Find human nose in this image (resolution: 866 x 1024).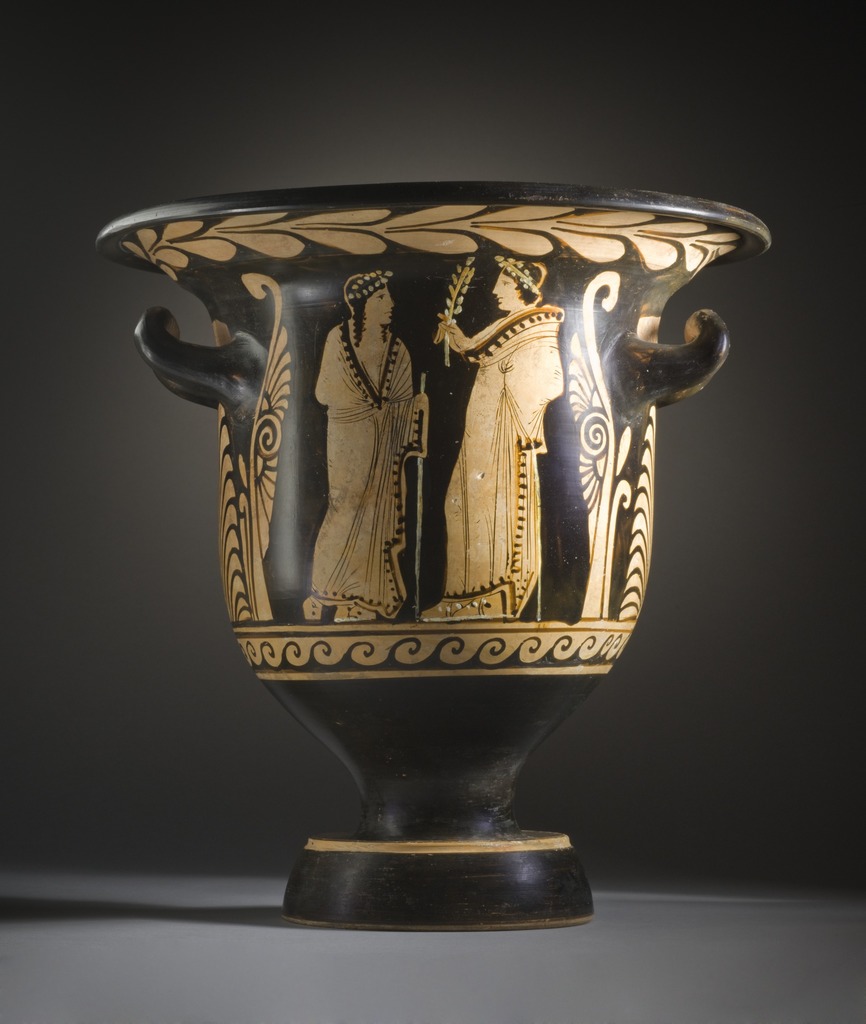
Rect(389, 296, 394, 307).
